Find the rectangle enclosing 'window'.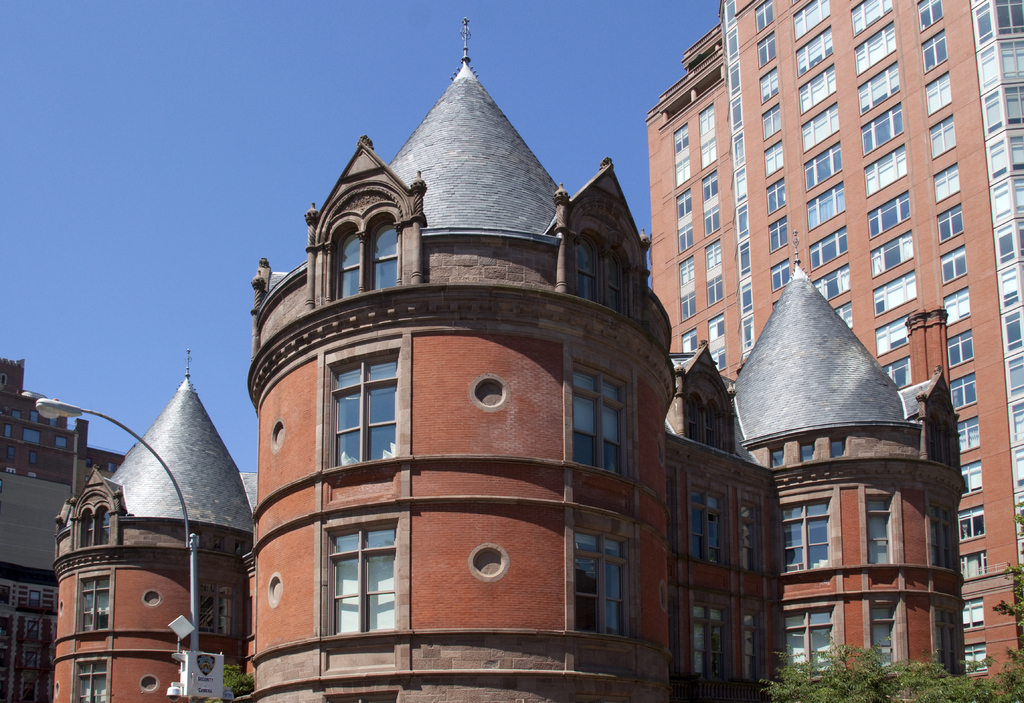
box=[680, 311, 727, 366].
